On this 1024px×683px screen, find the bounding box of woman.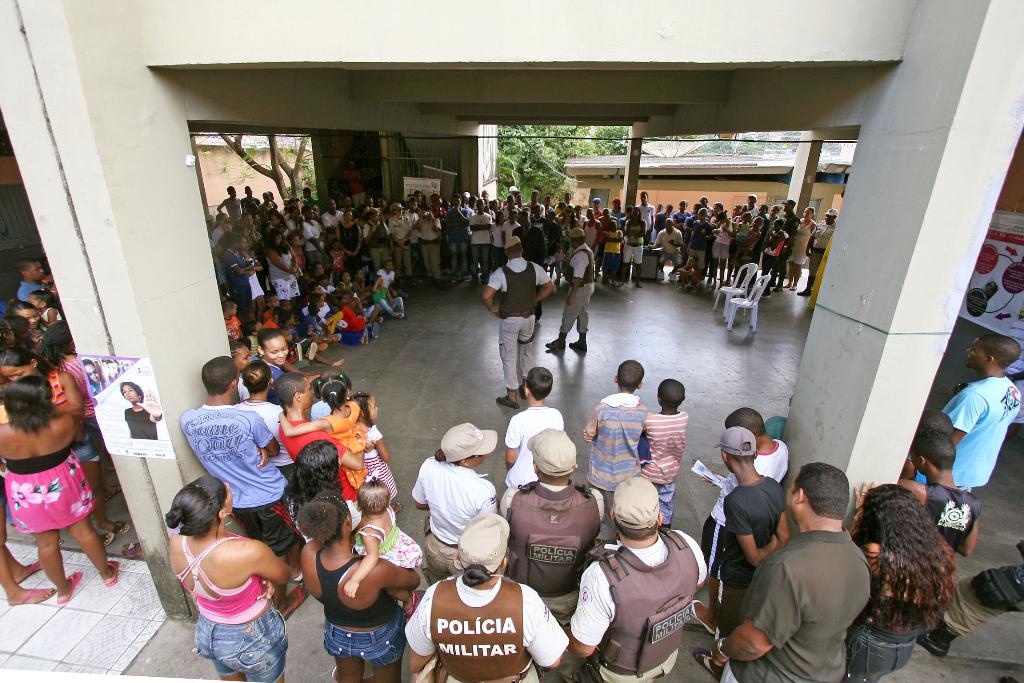
Bounding box: 122, 378, 163, 436.
